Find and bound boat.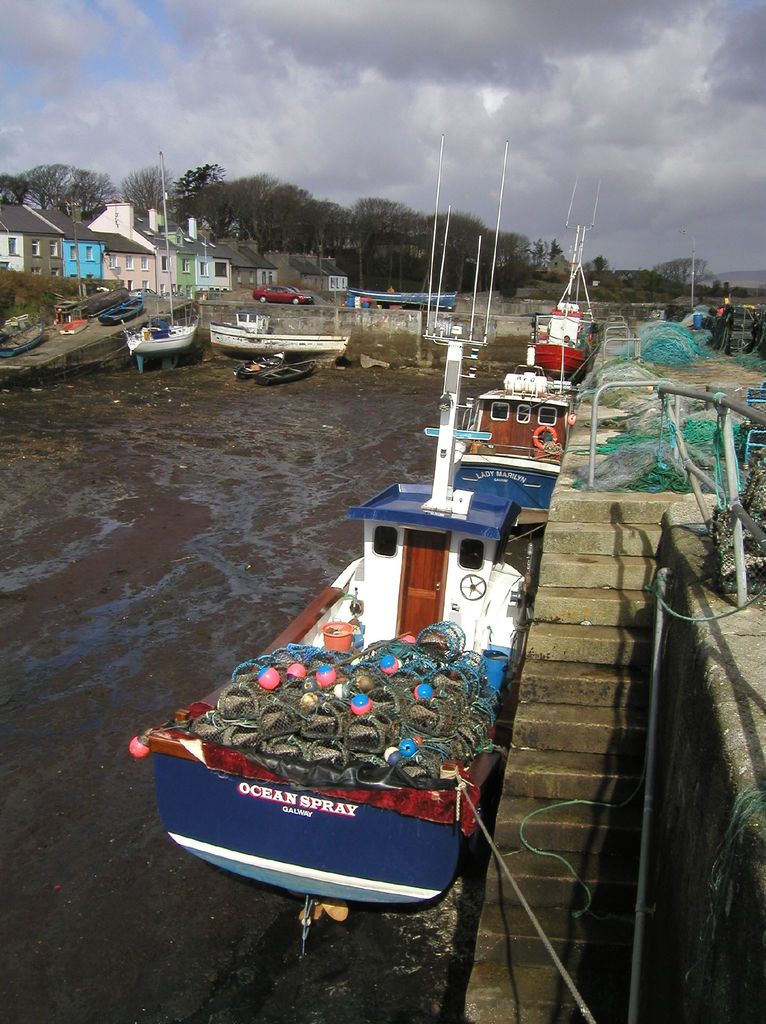
Bound: bbox=(126, 321, 194, 378).
